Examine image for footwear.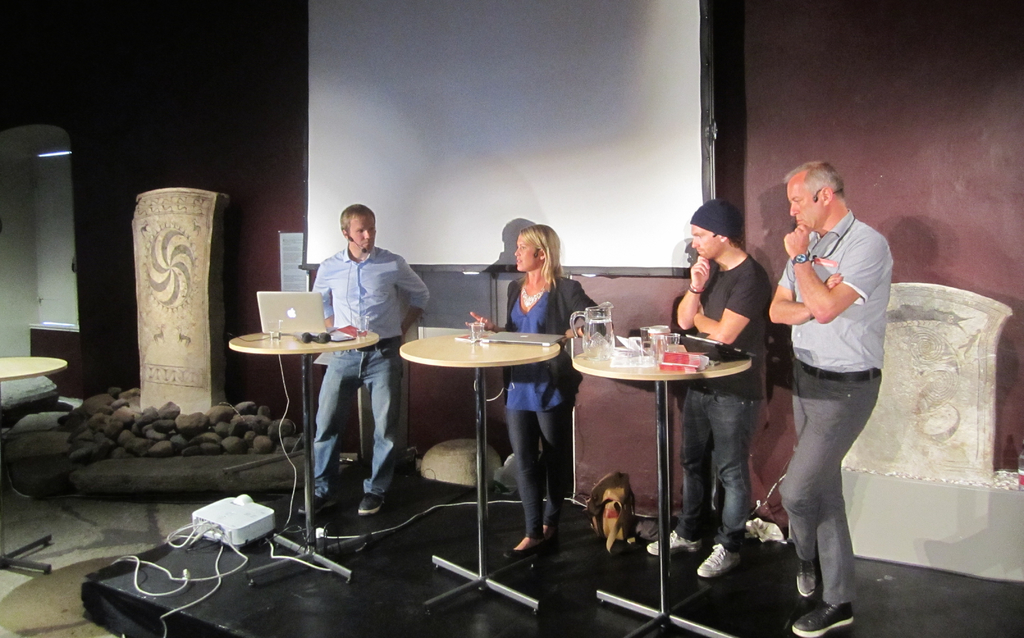
Examination result: region(792, 559, 817, 596).
